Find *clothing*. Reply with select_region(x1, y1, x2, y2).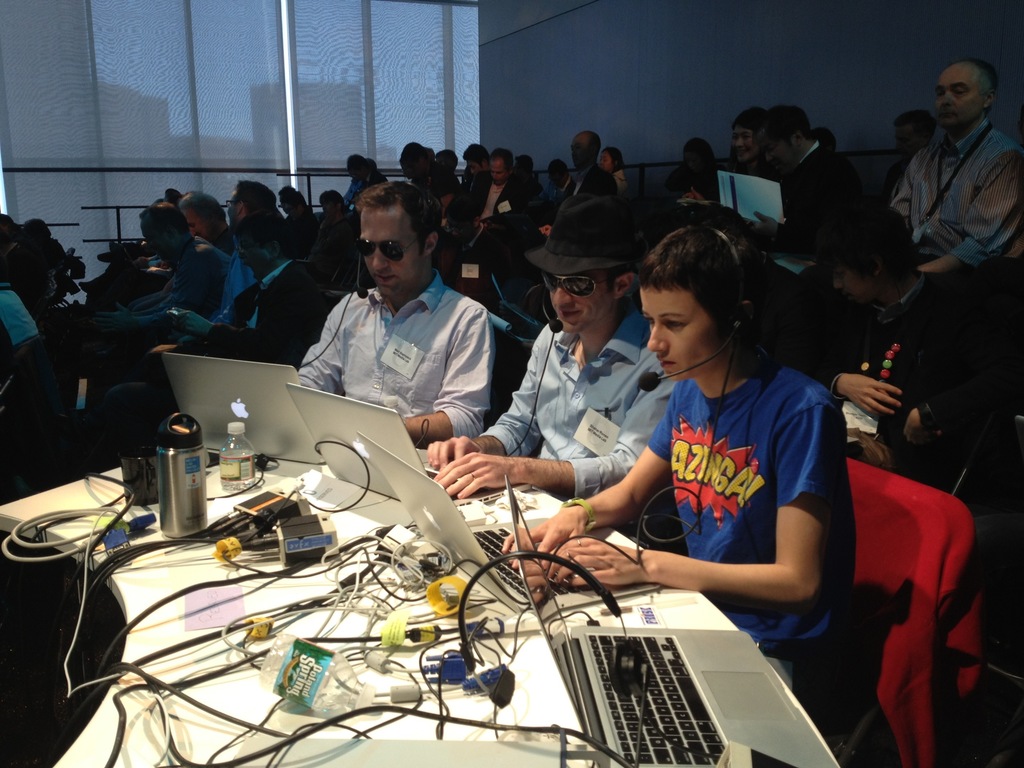
select_region(495, 316, 658, 493).
